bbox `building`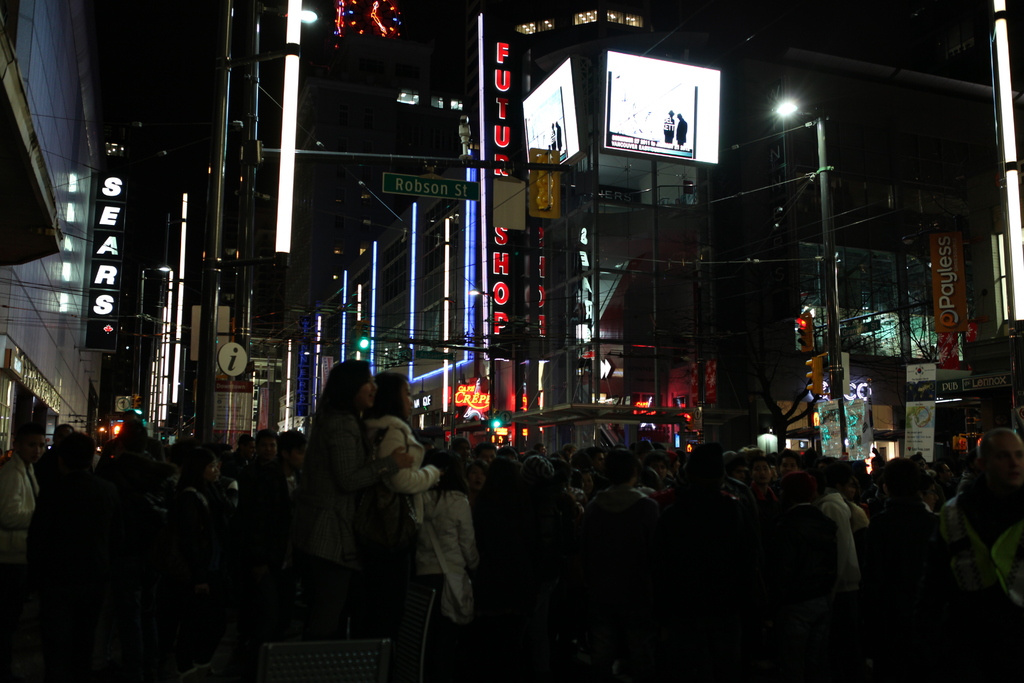
<box>307,0,706,461</box>
